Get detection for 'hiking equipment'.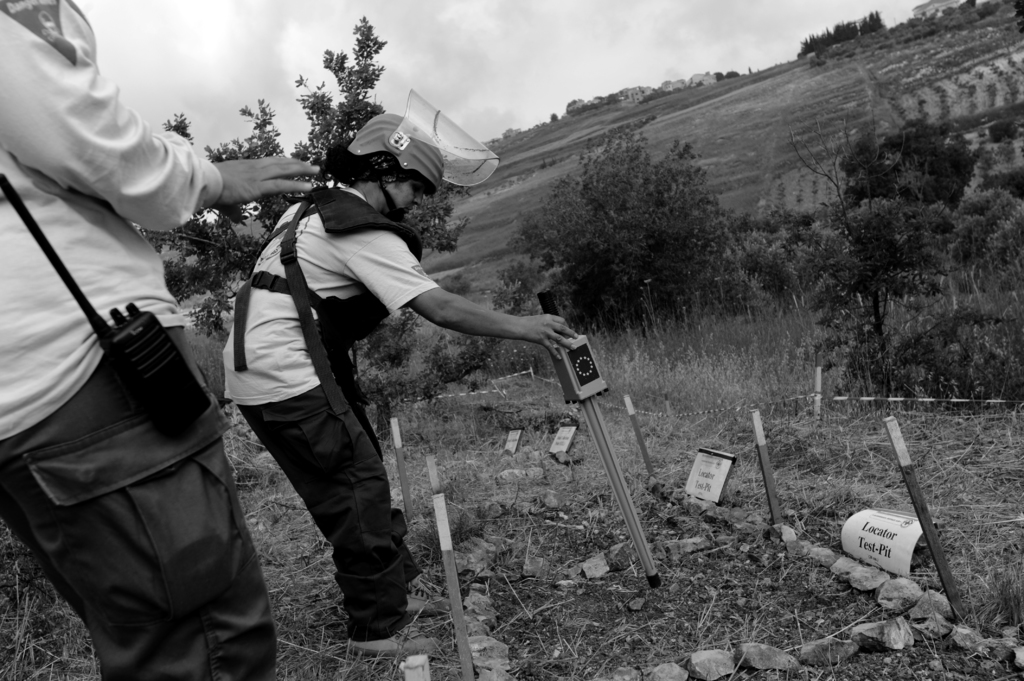
Detection: [342,626,452,675].
